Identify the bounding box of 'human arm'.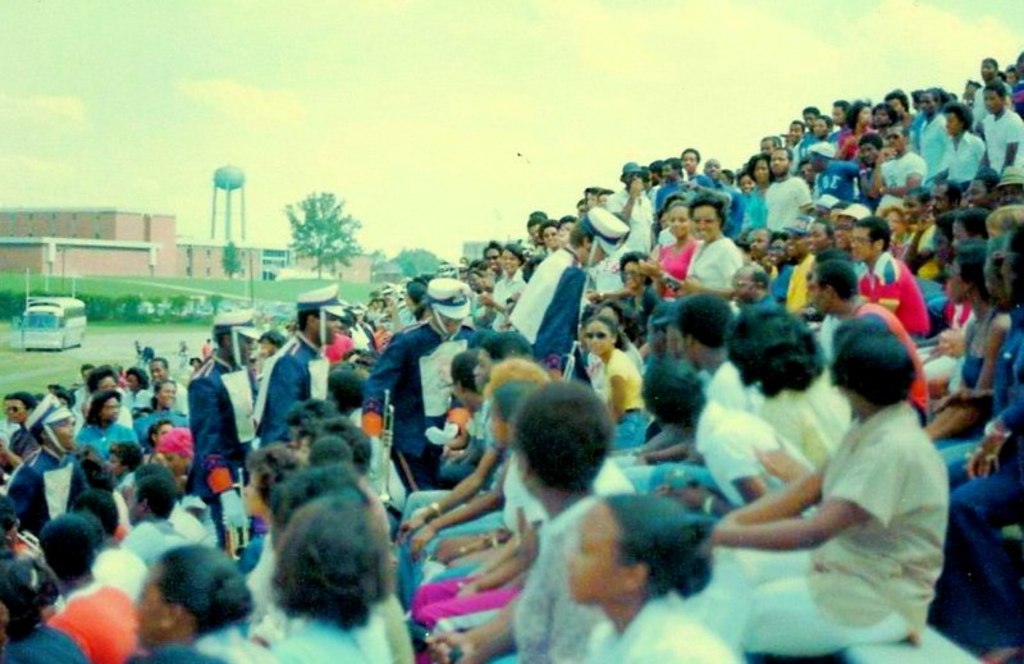
[x1=408, y1=447, x2=494, y2=525].
